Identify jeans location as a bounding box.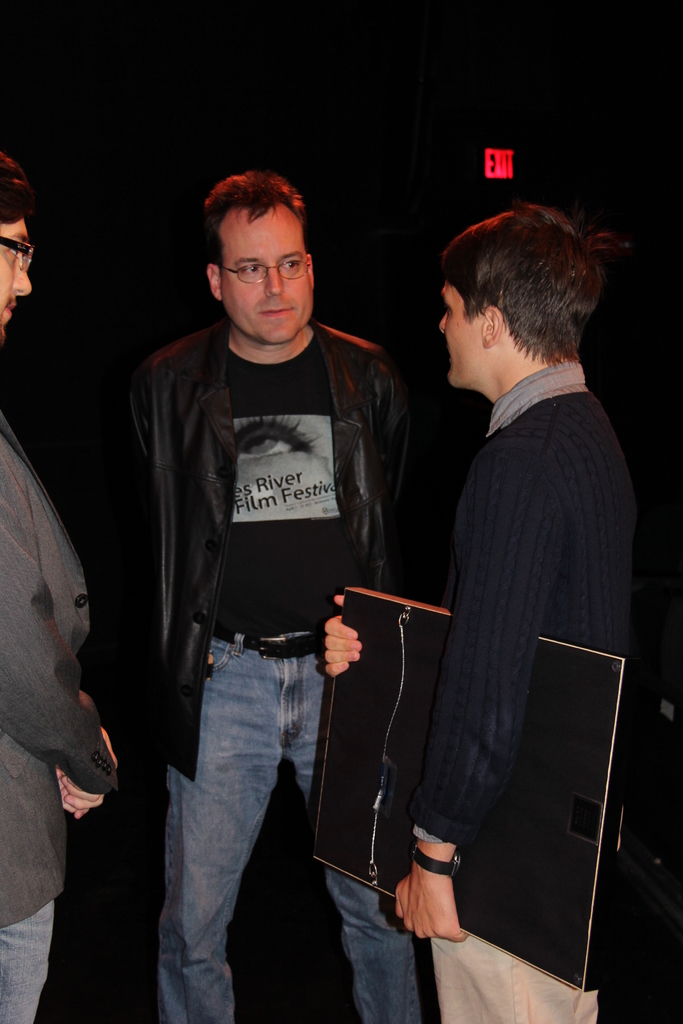
x1=156, y1=633, x2=428, y2=1023.
